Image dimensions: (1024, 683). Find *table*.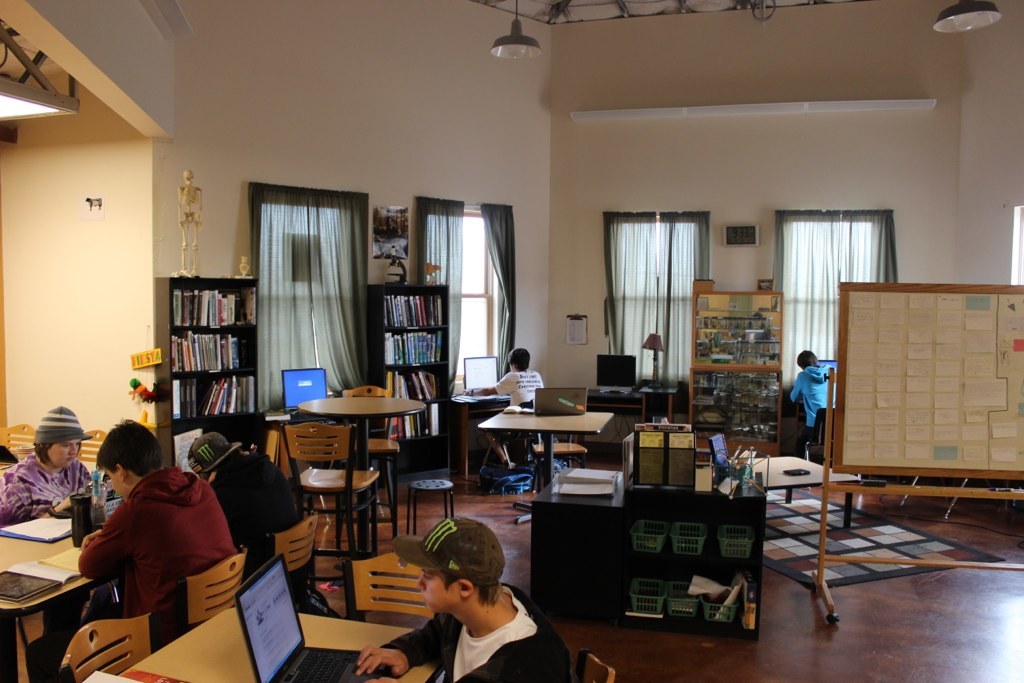
<bbox>3, 503, 99, 682</bbox>.
